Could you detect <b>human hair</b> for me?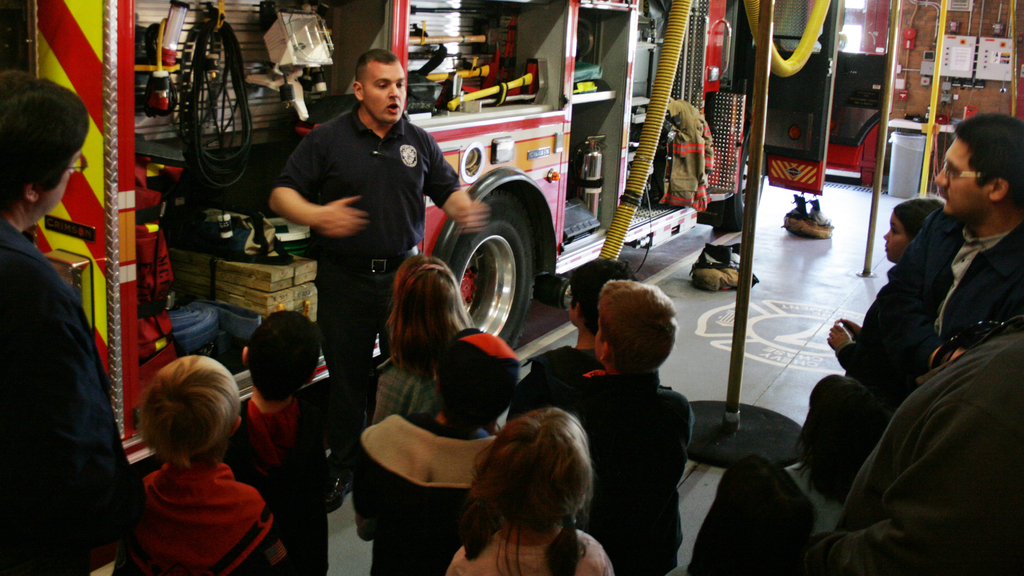
Detection result: (left=384, top=253, right=474, bottom=380).
